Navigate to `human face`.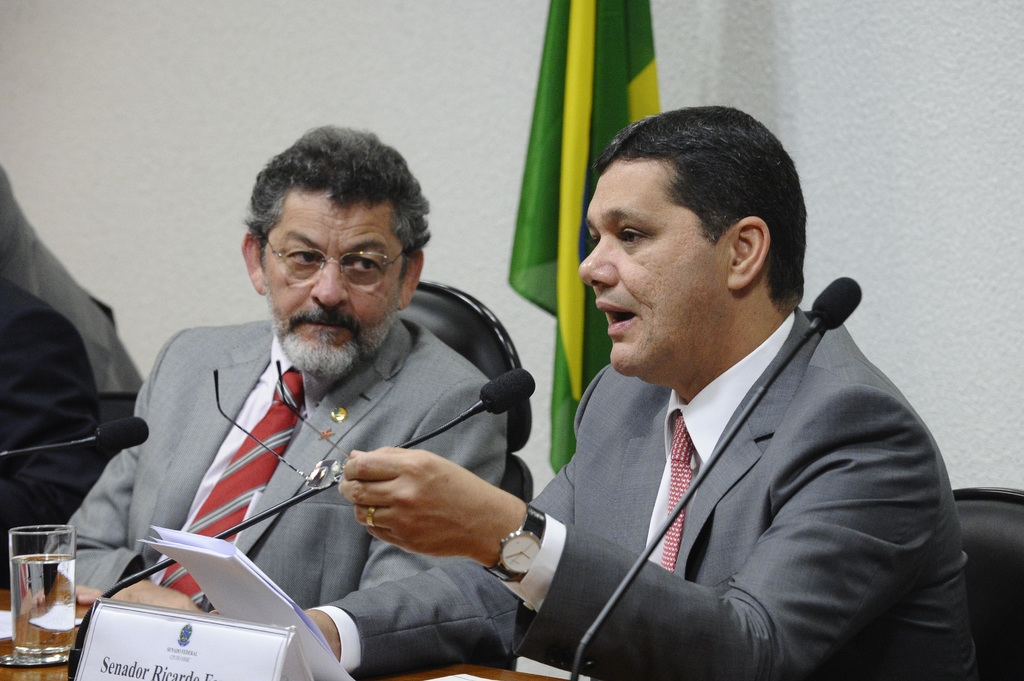
Navigation target: region(579, 154, 726, 376).
